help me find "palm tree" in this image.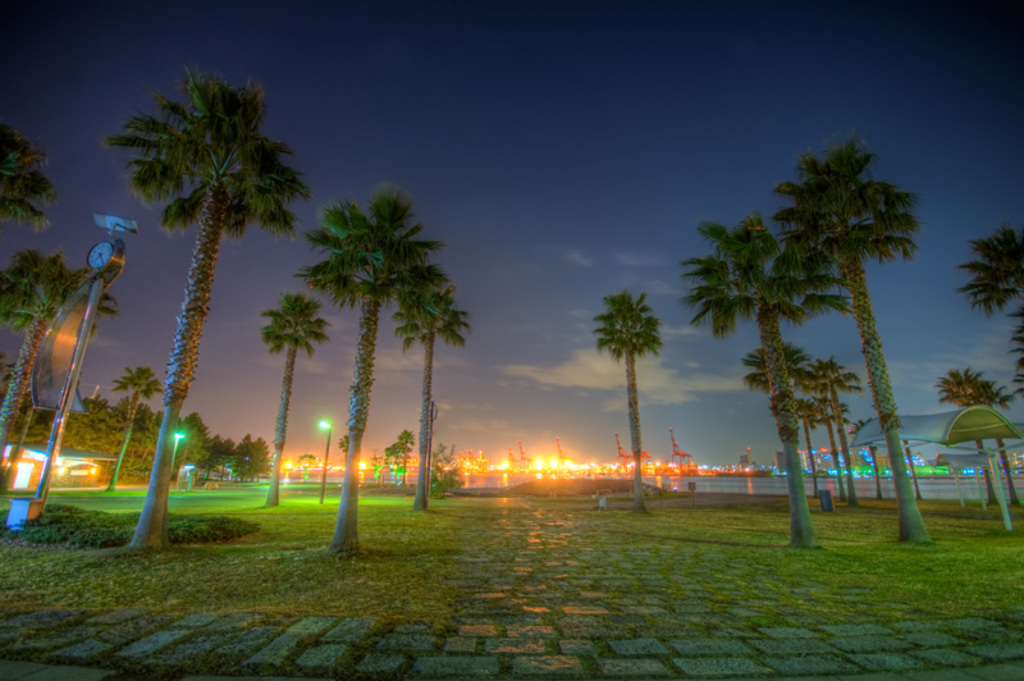
Found it: pyautogui.locateOnScreen(975, 374, 1021, 511).
